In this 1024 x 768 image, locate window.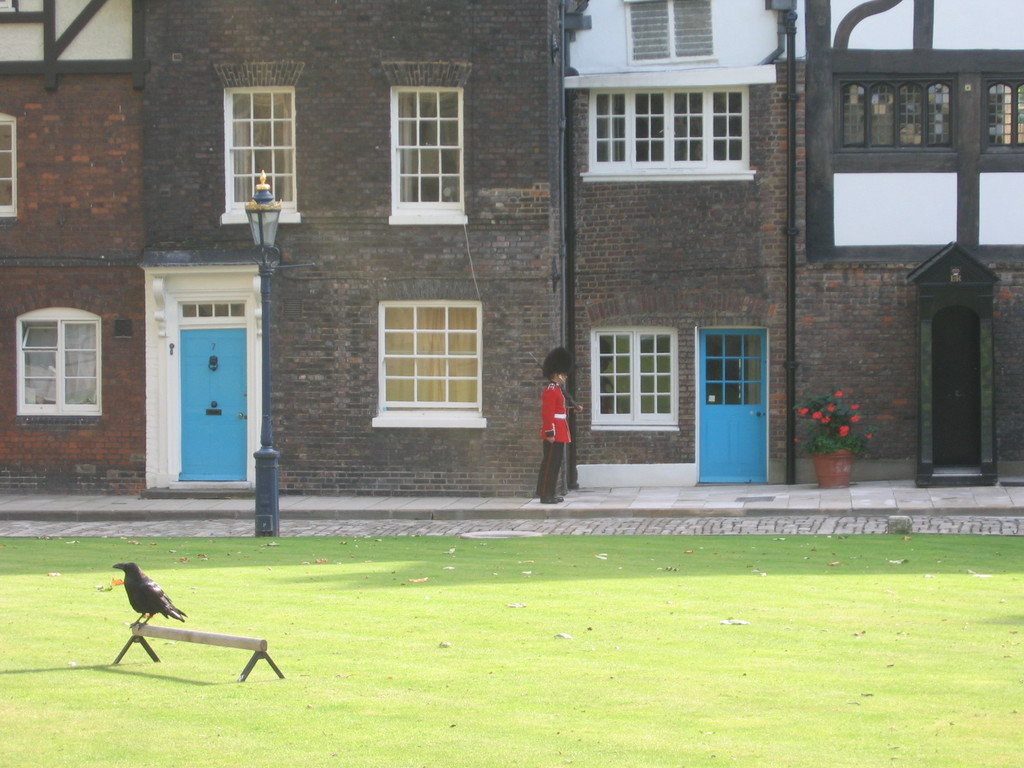
Bounding box: {"x1": 221, "y1": 89, "x2": 301, "y2": 222}.
